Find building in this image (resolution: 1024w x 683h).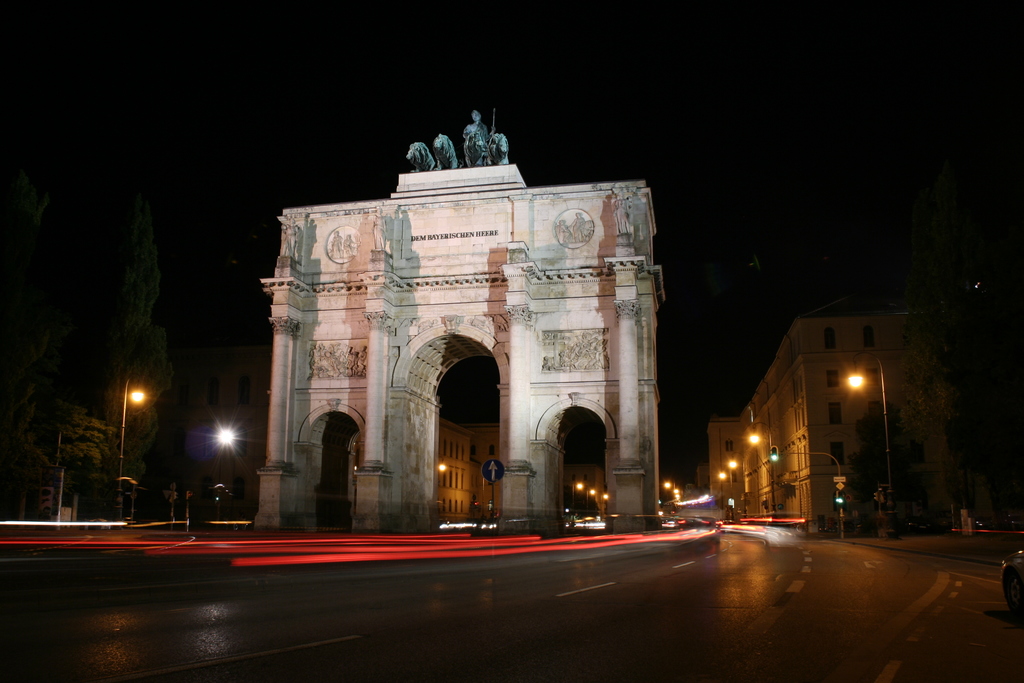
{"left": 564, "top": 465, "right": 604, "bottom": 517}.
